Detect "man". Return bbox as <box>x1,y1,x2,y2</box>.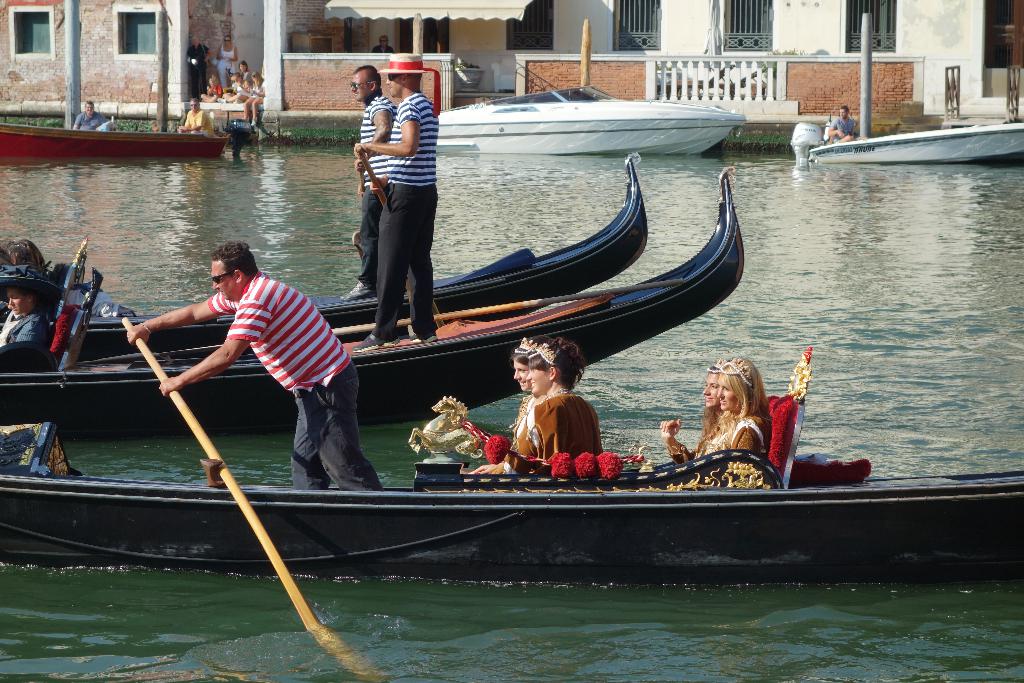
<box>335,64,405,309</box>.
